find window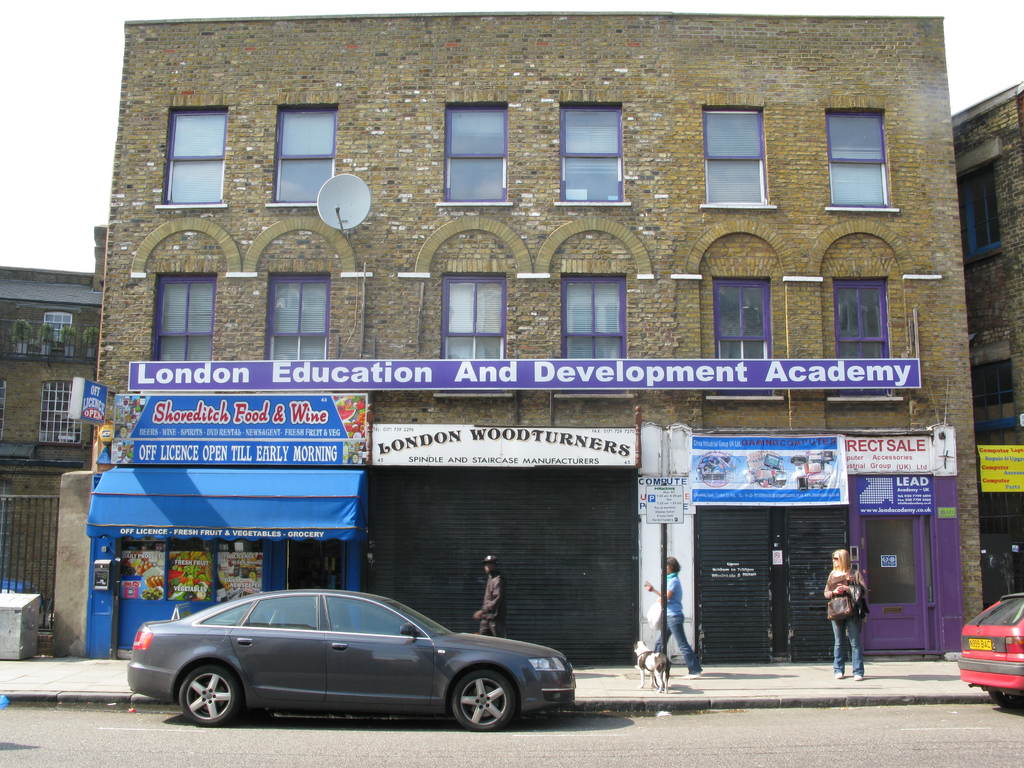
(x1=965, y1=596, x2=1023, y2=627)
